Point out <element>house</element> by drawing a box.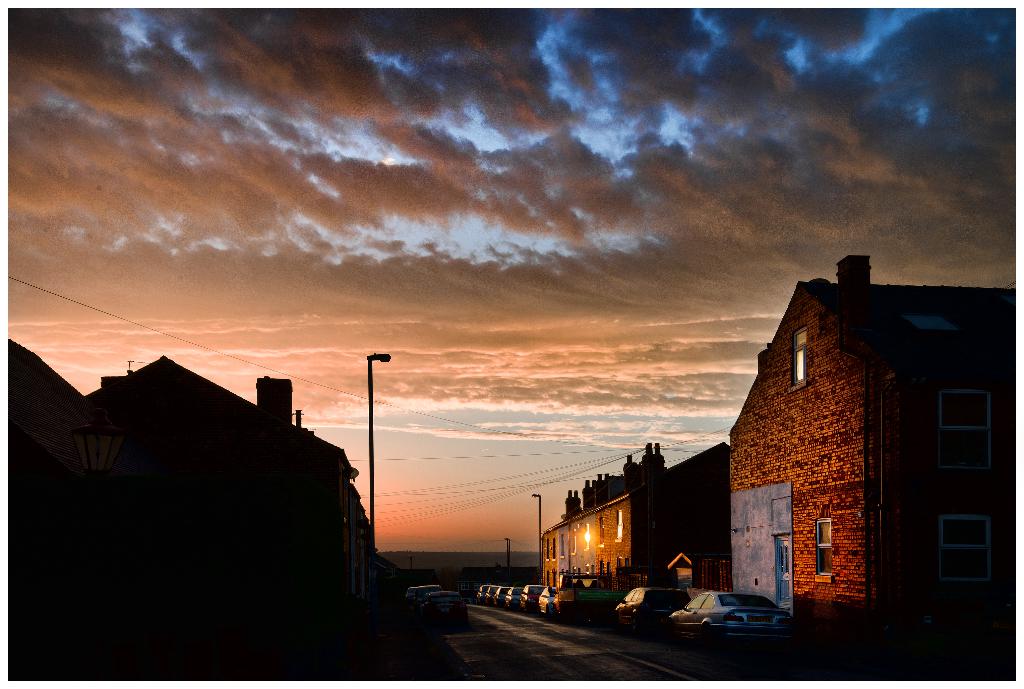
<bbox>540, 447, 730, 599</bbox>.
